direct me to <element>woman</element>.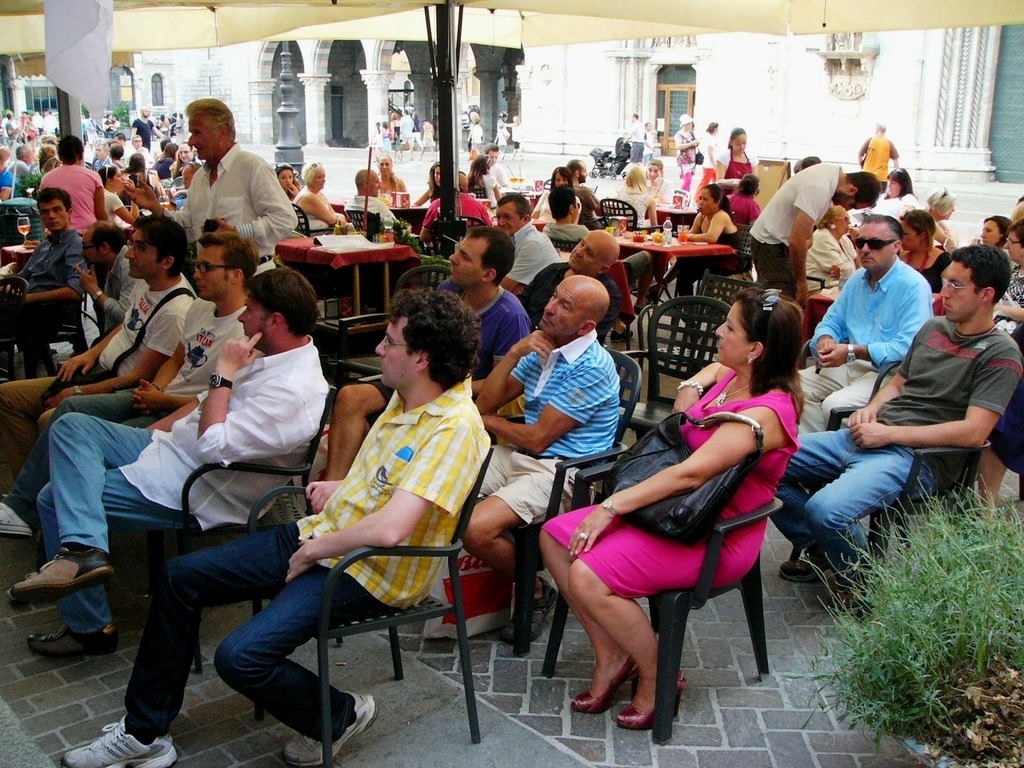
Direction: BBox(125, 152, 168, 201).
